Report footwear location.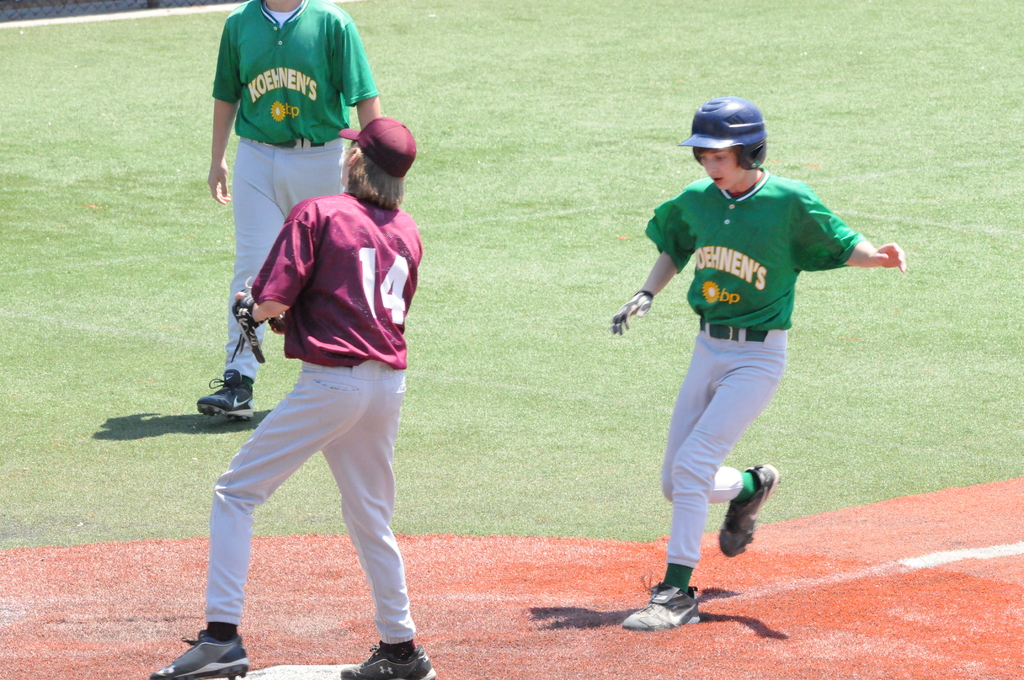
Report: pyautogui.locateOnScreen(639, 580, 718, 641).
